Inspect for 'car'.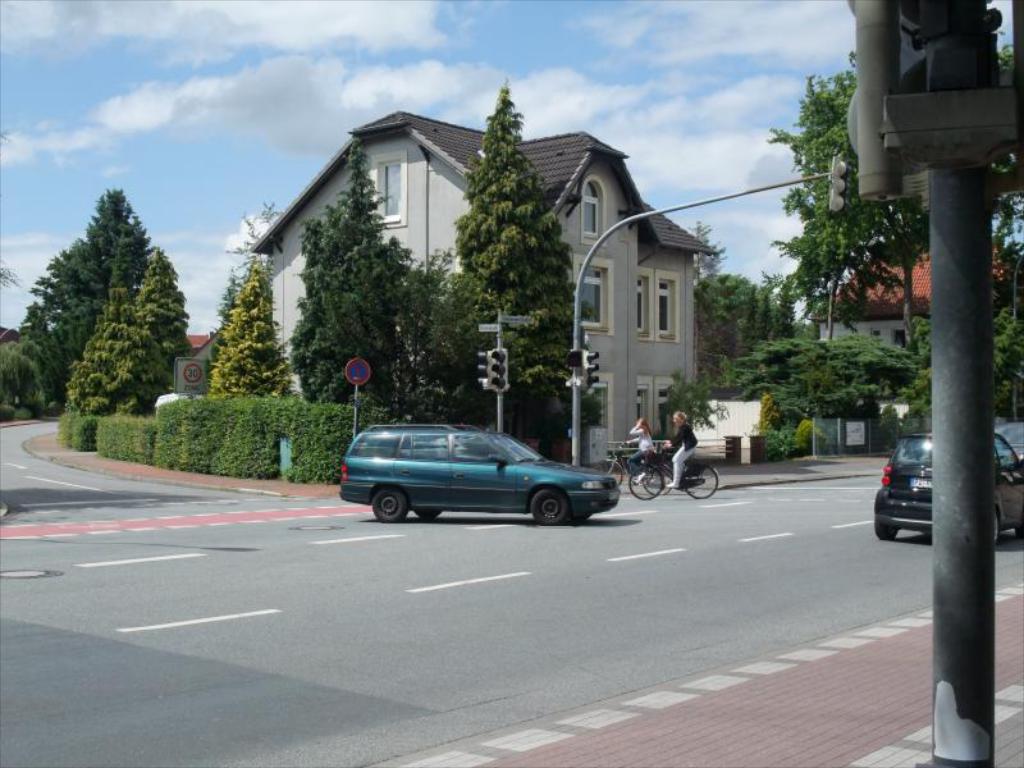
Inspection: [x1=876, y1=430, x2=1023, y2=541].
